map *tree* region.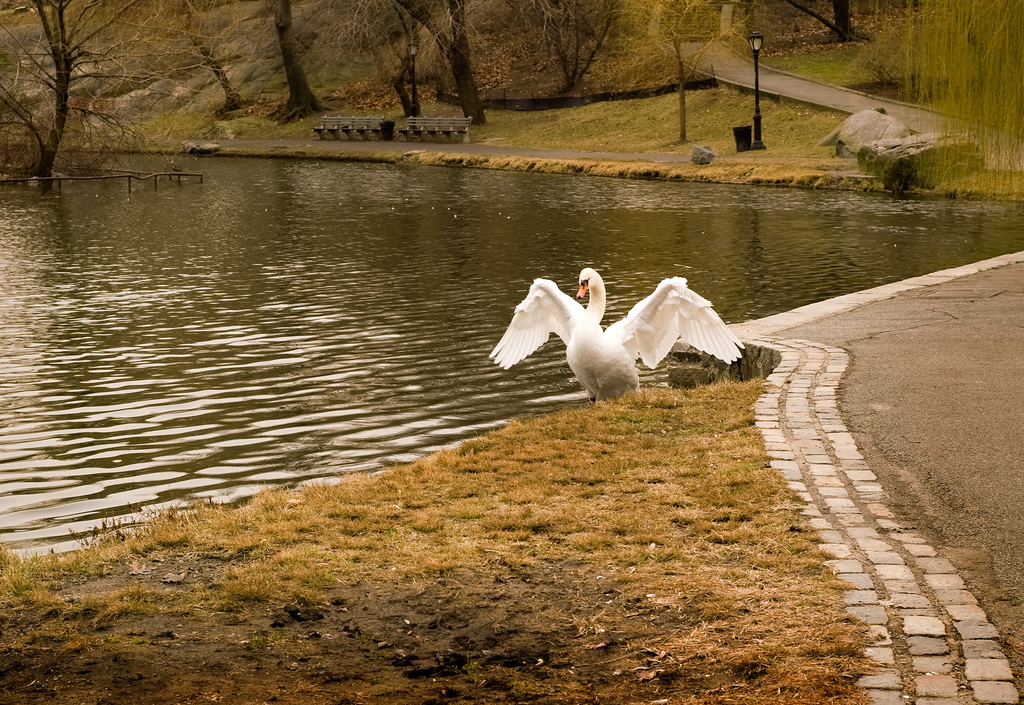
Mapped to [0, 0, 218, 178].
